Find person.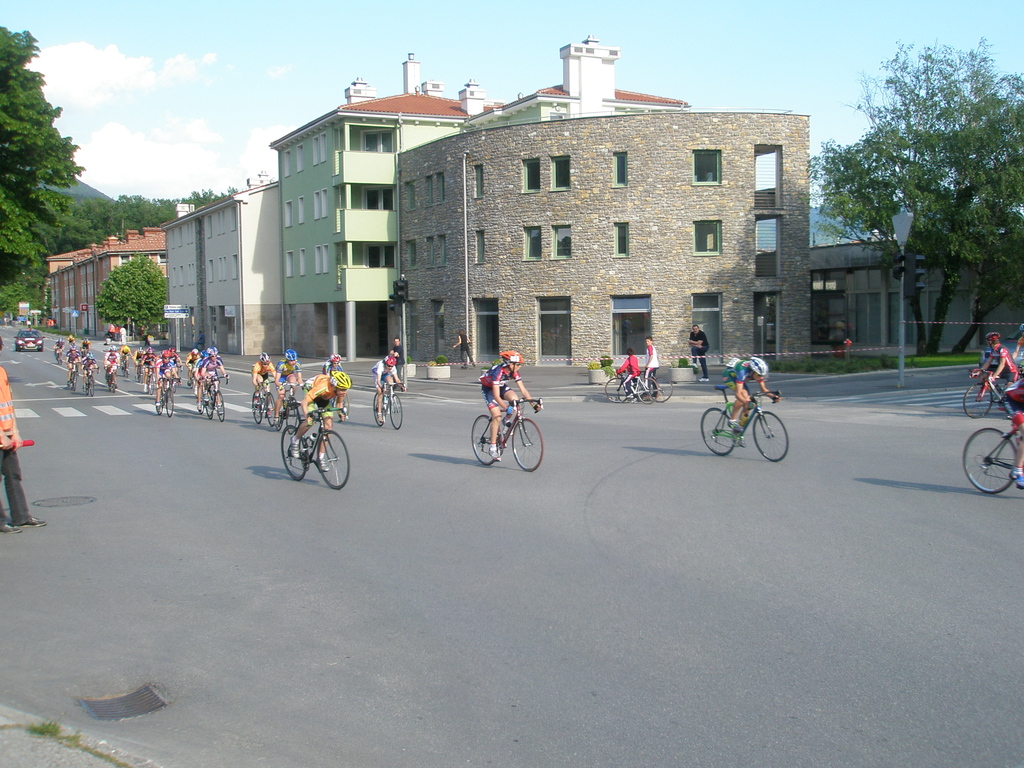
box(182, 344, 227, 412).
